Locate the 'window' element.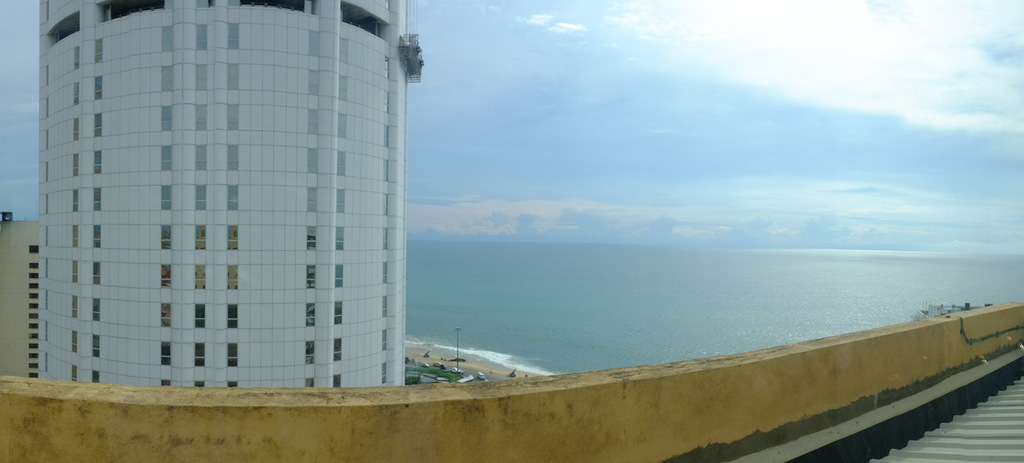
Element bbox: {"x1": 161, "y1": 381, "x2": 173, "y2": 388}.
